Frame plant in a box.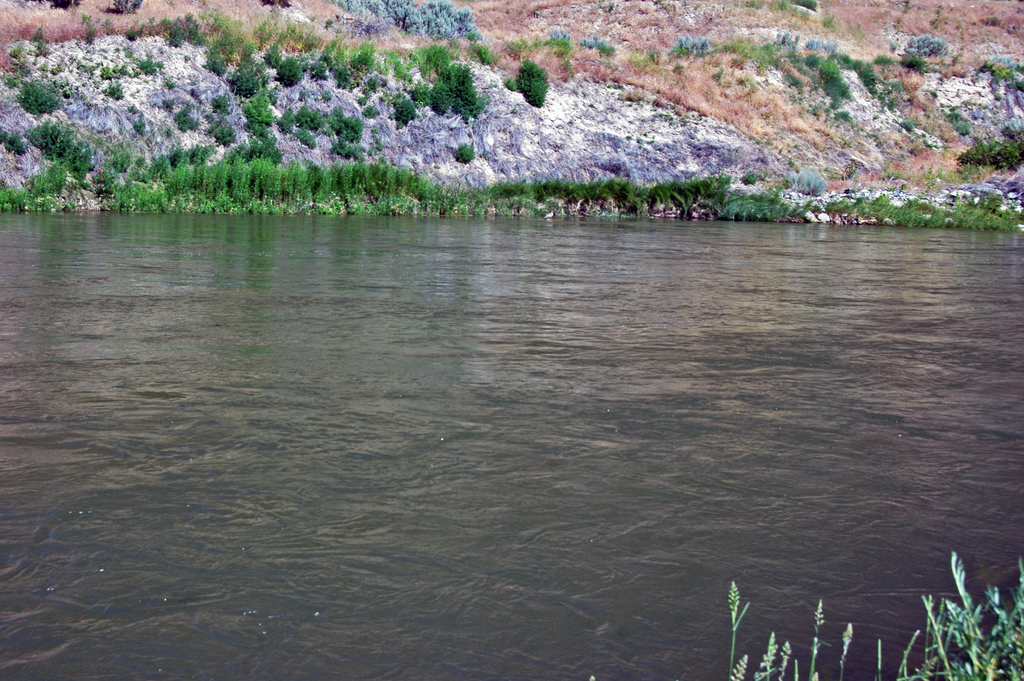
select_region(442, 63, 477, 106).
